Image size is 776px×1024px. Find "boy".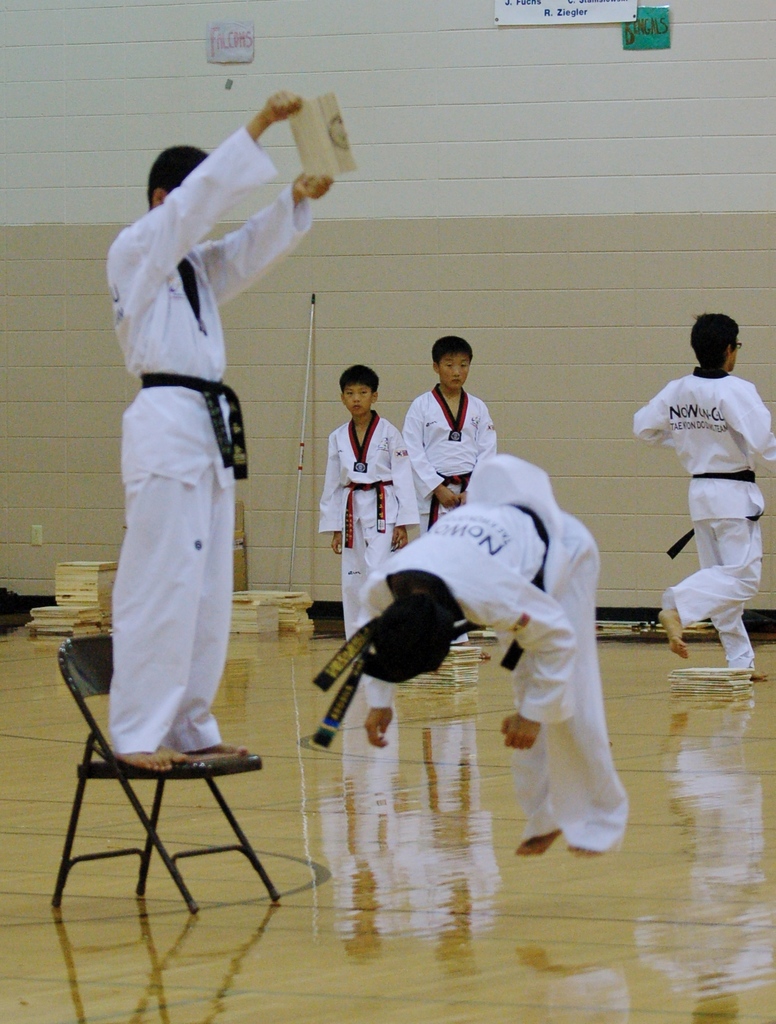
624, 300, 775, 681.
